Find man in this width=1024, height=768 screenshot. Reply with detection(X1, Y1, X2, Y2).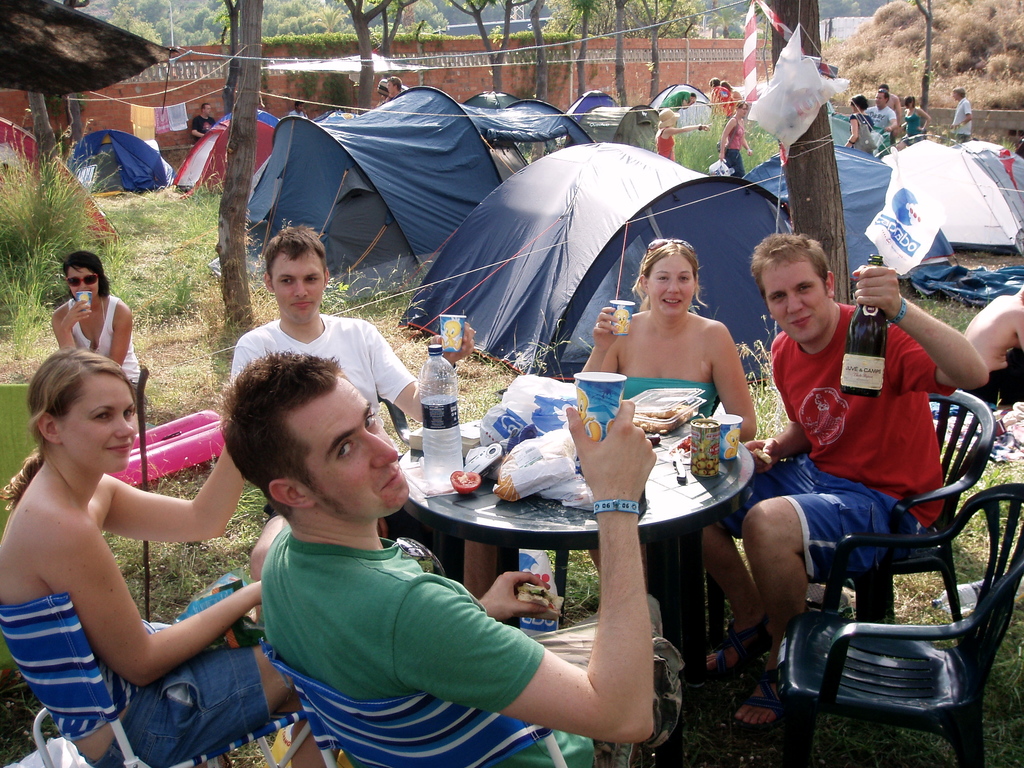
detection(877, 83, 897, 115).
